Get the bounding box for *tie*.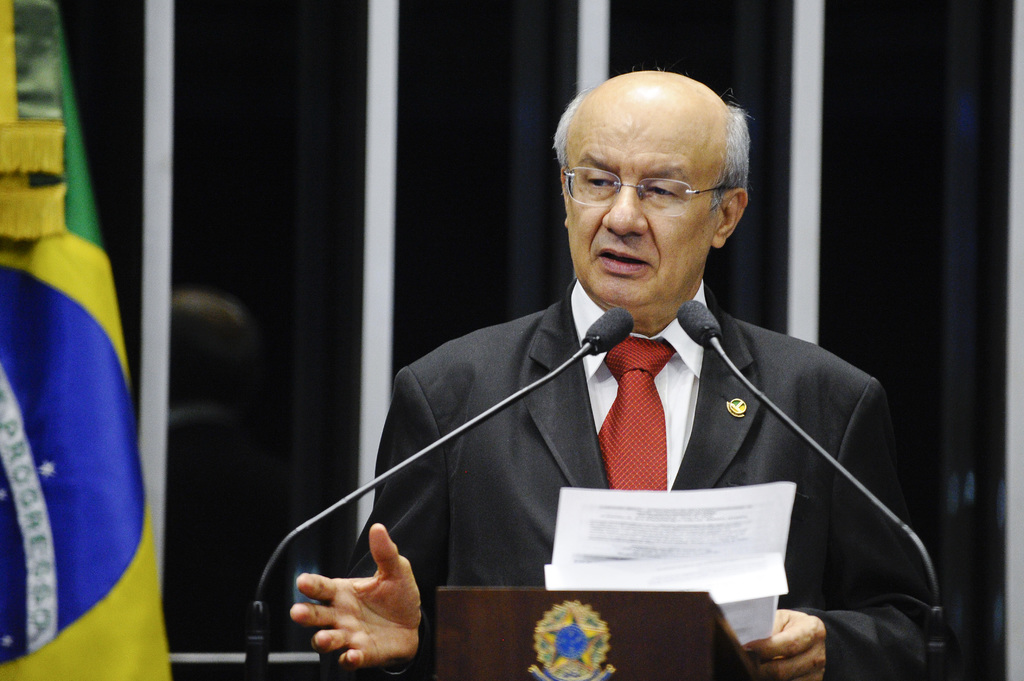
bbox=(595, 335, 675, 495).
